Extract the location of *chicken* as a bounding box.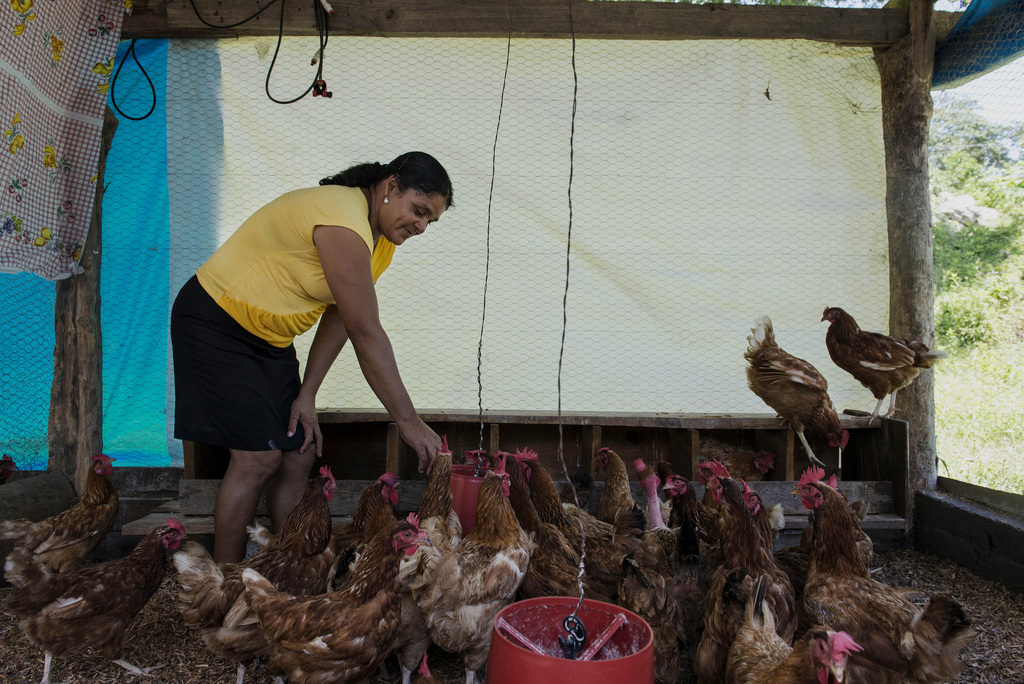
locate(788, 466, 975, 683).
